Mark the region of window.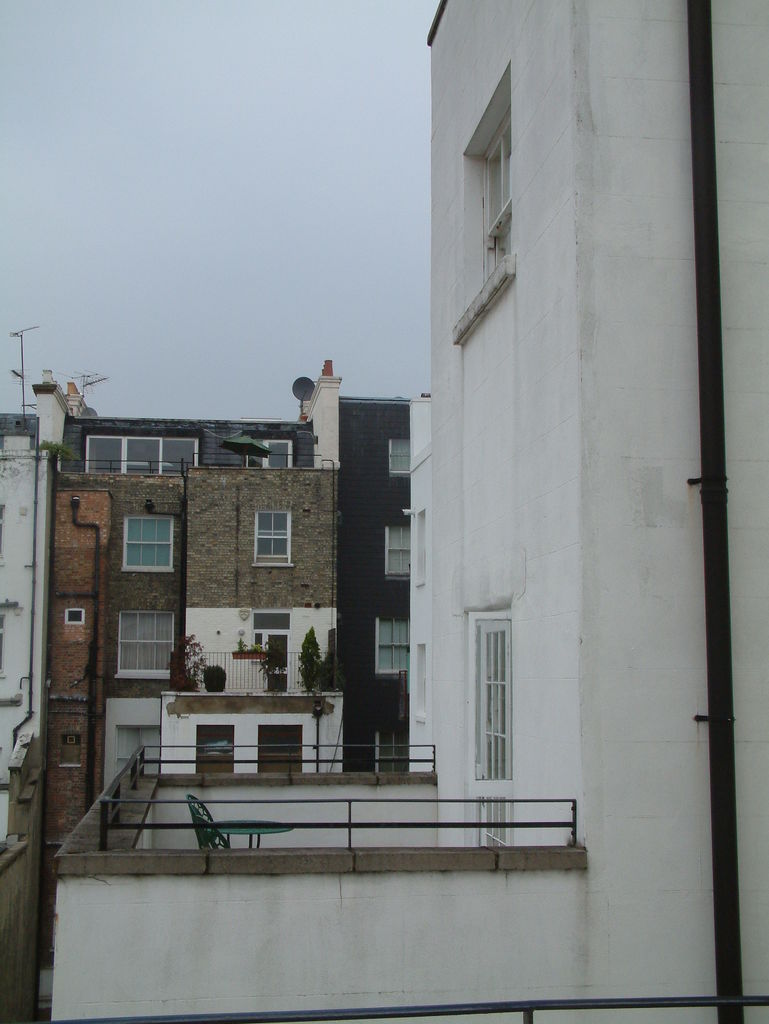
Region: [384,525,412,580].
